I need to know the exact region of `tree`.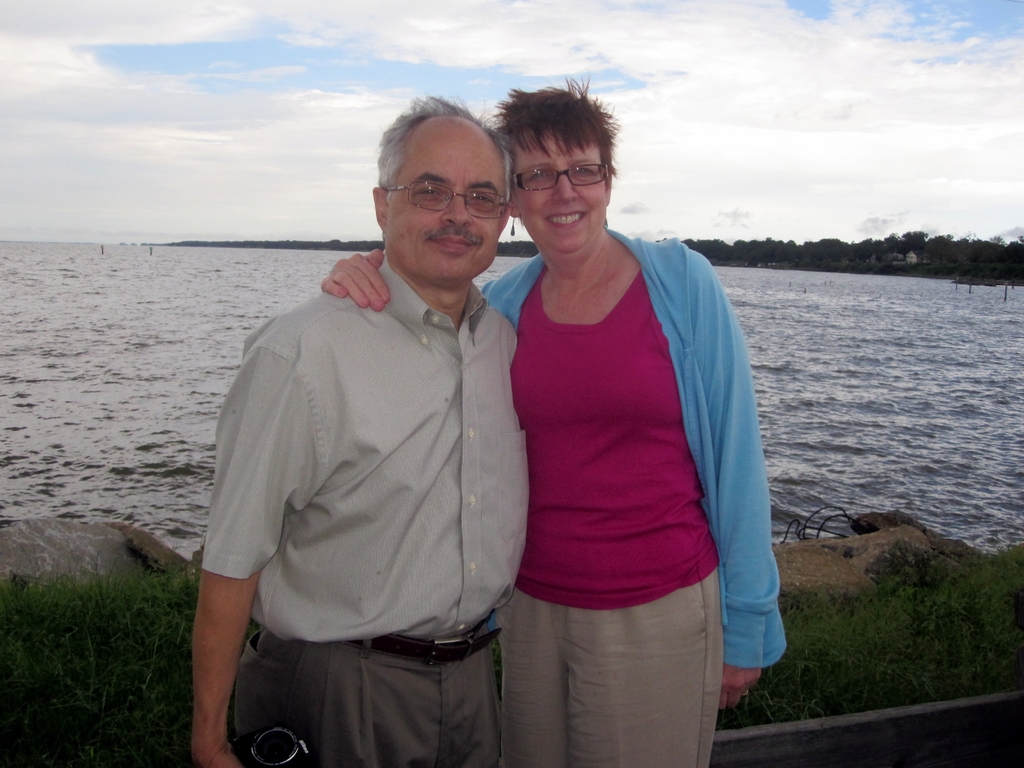
Region: [left=680, top=229, right=739, bottom=259].
